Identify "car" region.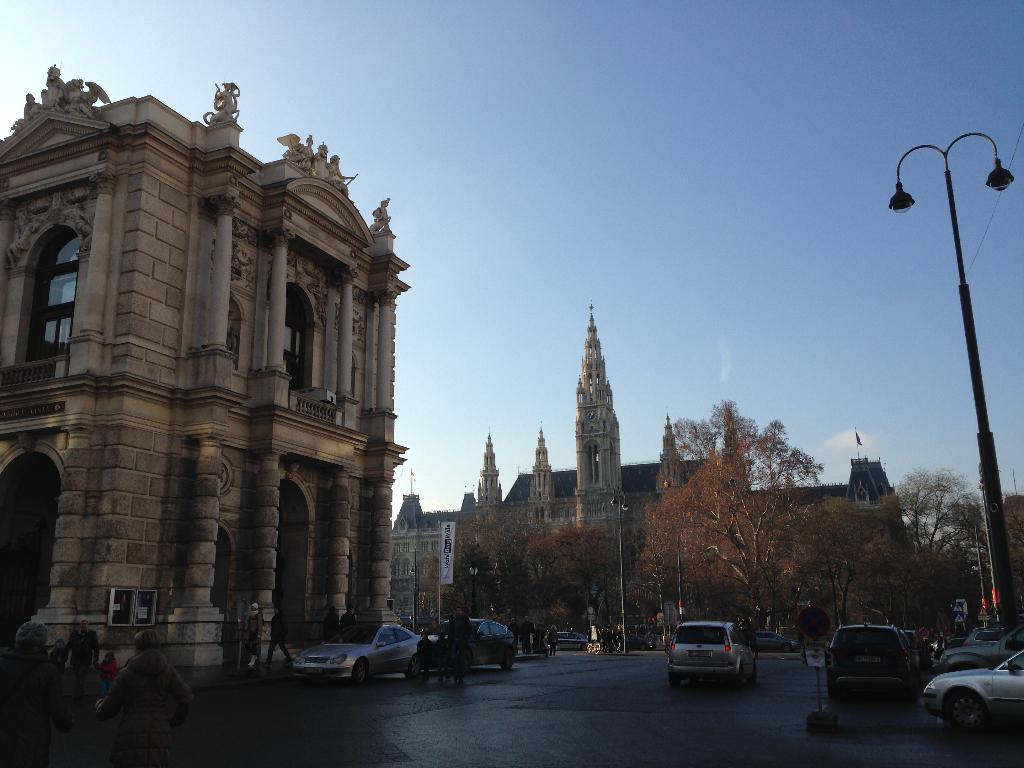
Region: BBox(290, 621, 444, 685).
